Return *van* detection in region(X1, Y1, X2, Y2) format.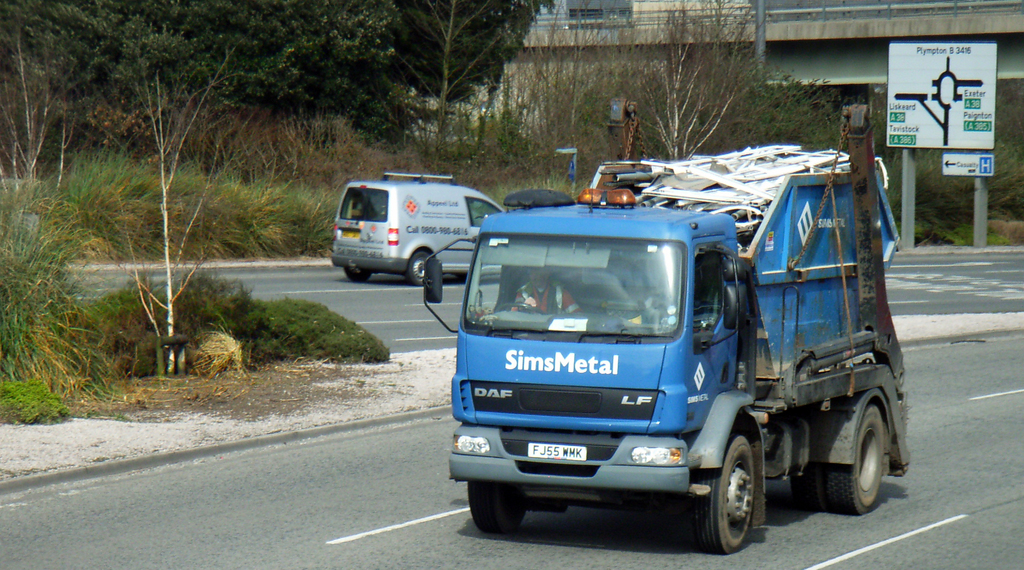
region(329, 169, 510, 286).
